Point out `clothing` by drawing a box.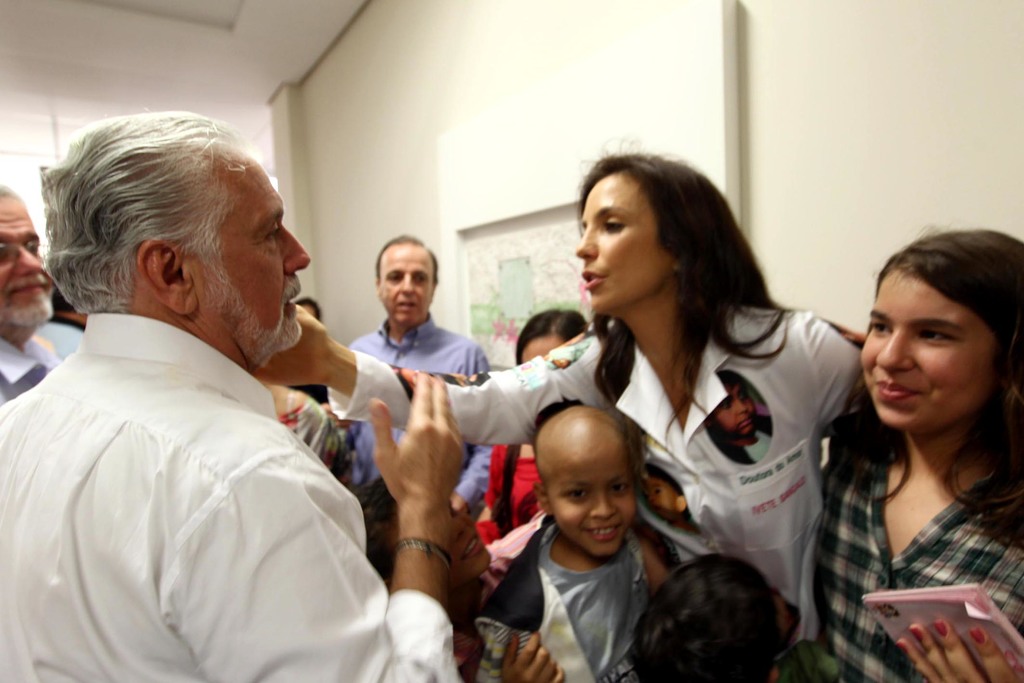
x1=319, y1=299, x2=842, y2=643.
